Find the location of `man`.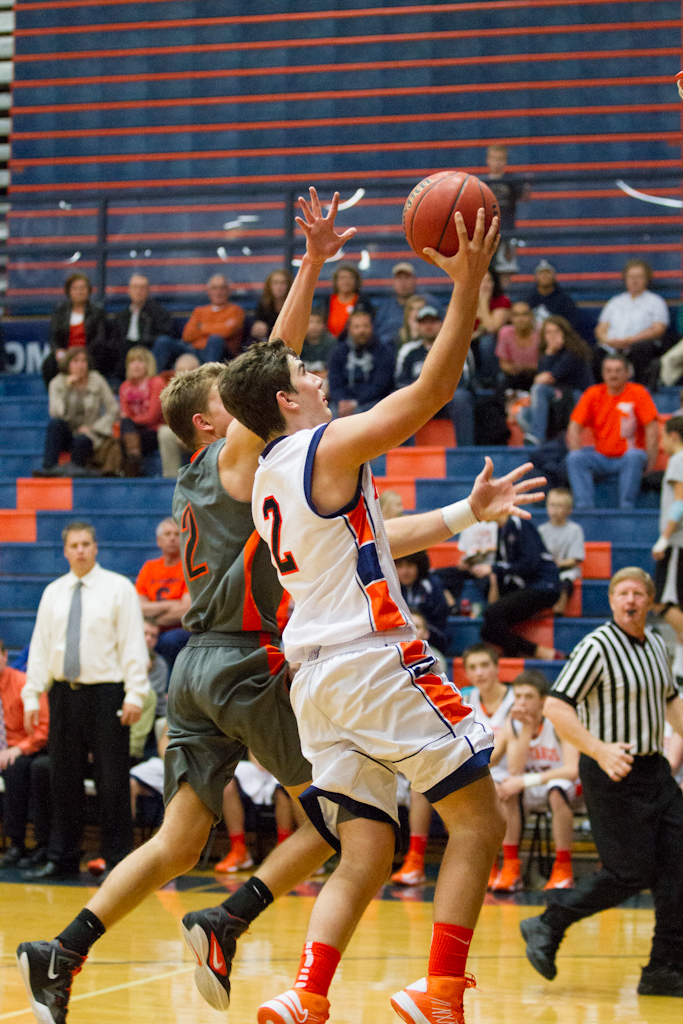
Location: bbox=(564, 356, 664, 515).
